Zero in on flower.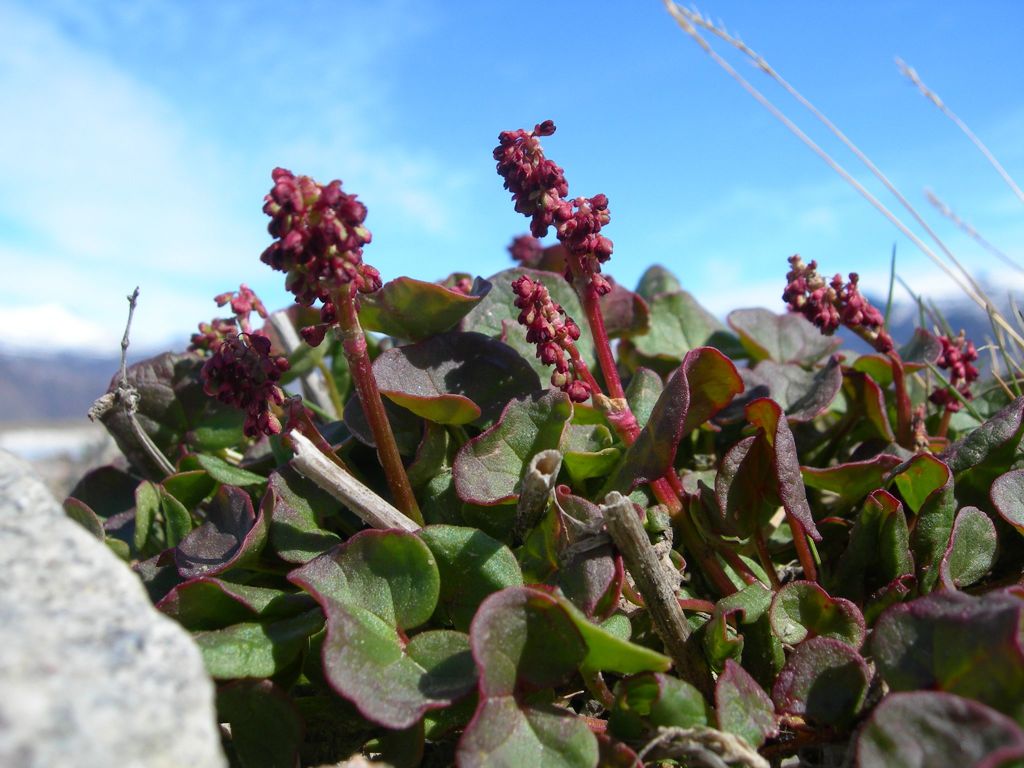
Zeroed in: box=[177, 284, 292, 446].
